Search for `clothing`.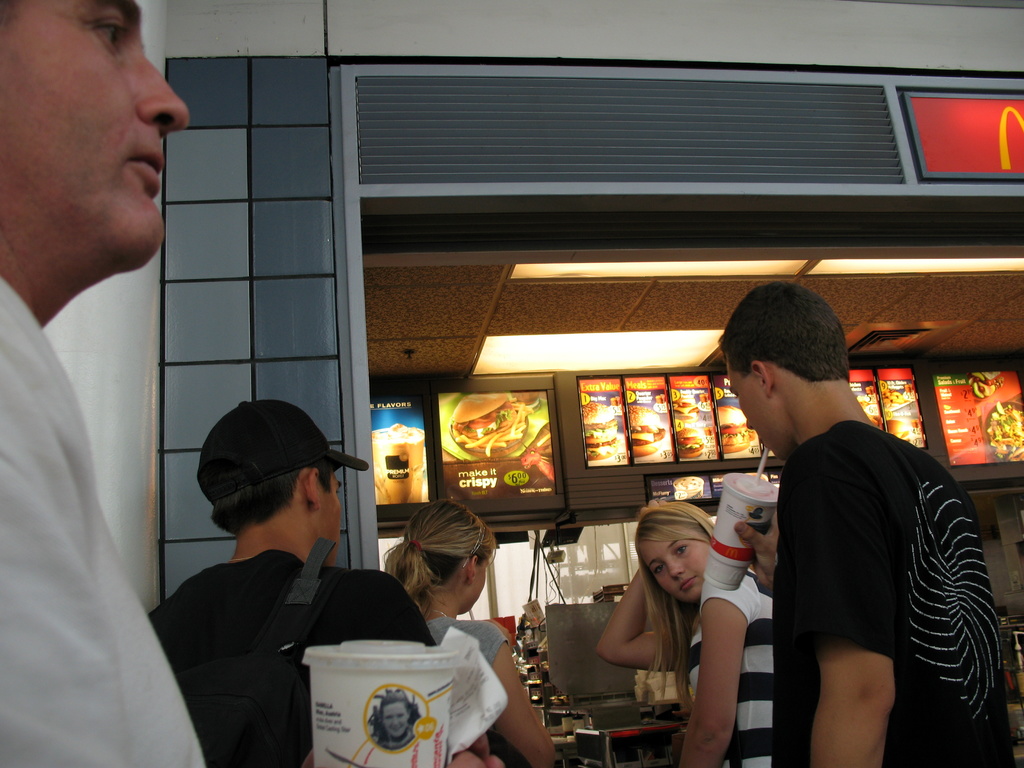
Found at crop(691, 568, 773, 767).
